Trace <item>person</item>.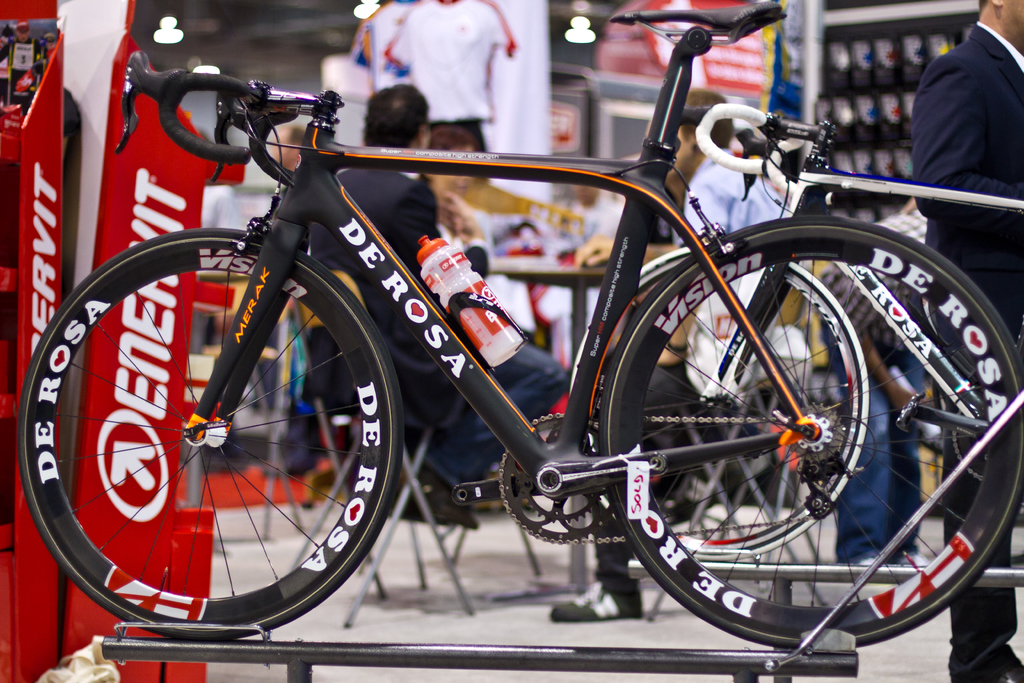
Traced to BBox(547, 88, 798, 628).
